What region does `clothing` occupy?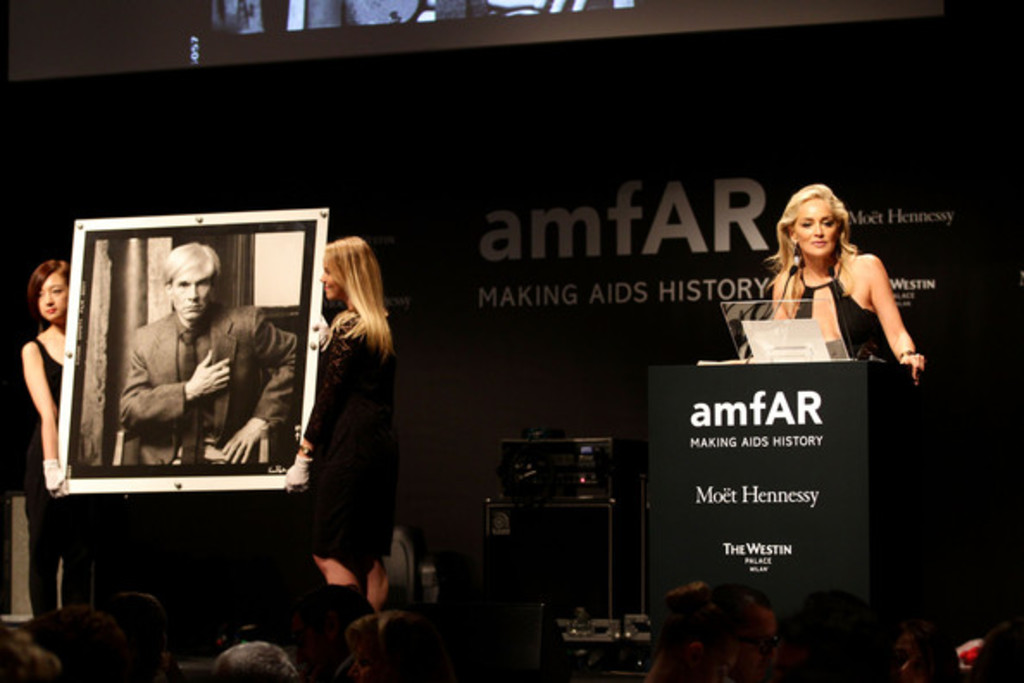
pyautogui.locateOnScreen(21, 331, 74, 628).
